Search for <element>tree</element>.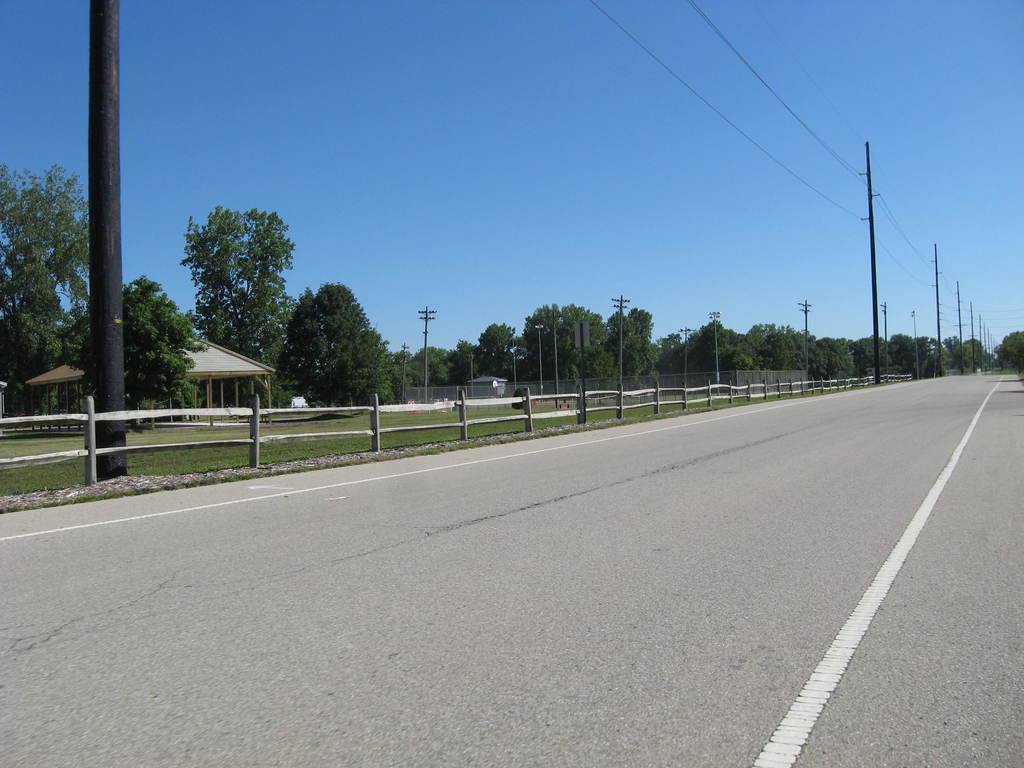
Found at x1=61, y1=274, x2=211, y2=429.
